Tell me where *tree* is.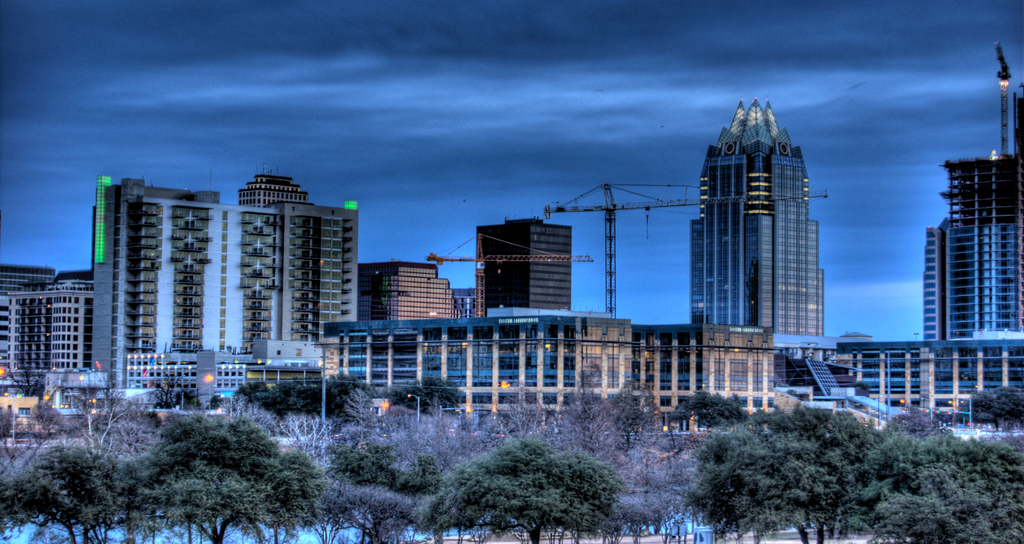
*tree* is at left=859, top=433, right=1023, bottom=543.
